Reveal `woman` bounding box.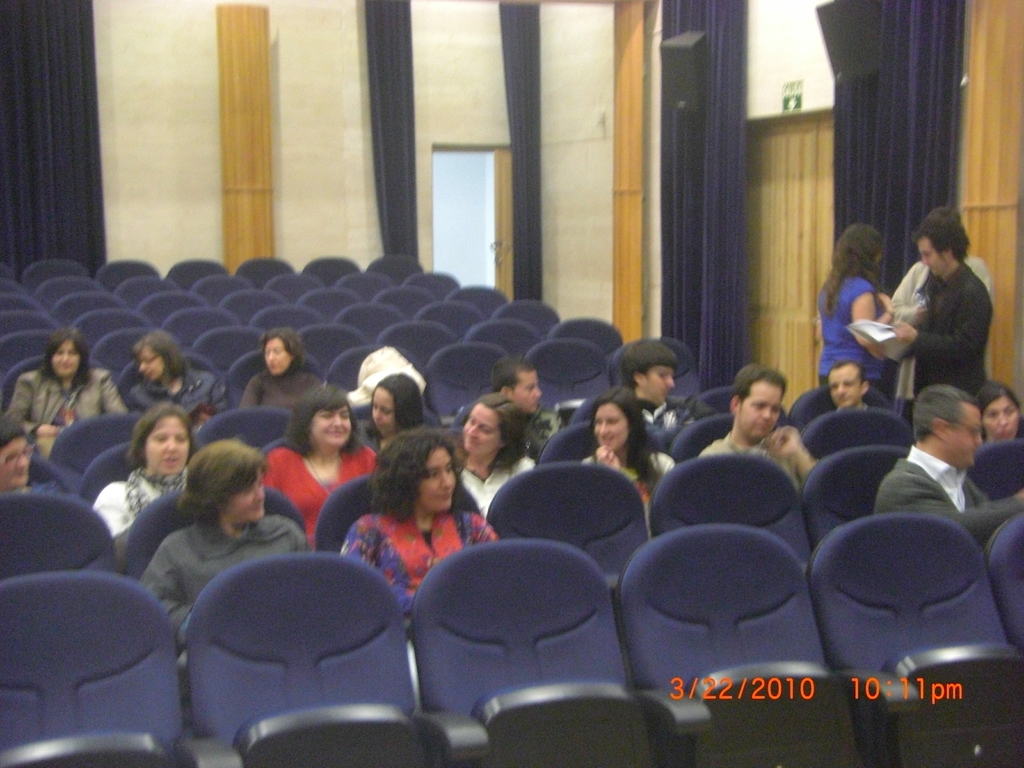
Revealed: bbox(361, 372, 425, 458).
